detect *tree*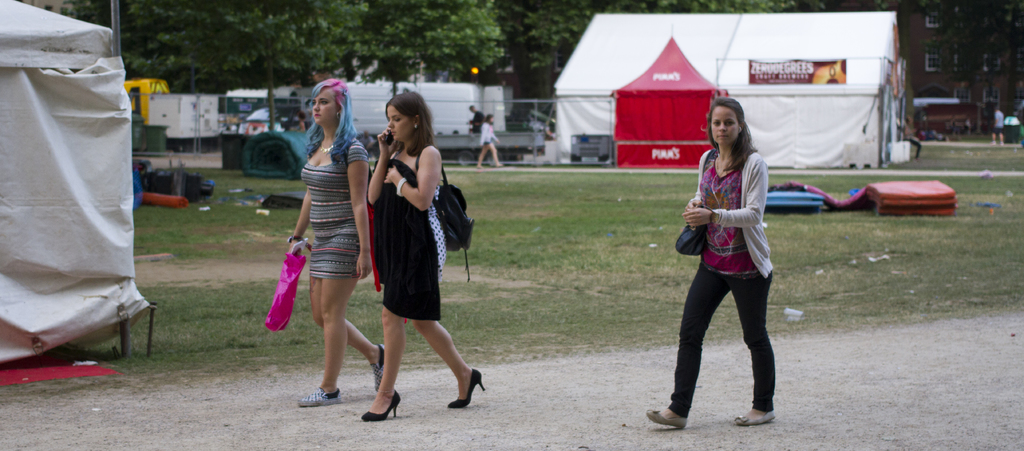
BBox(918, 0, 1023, 125)
